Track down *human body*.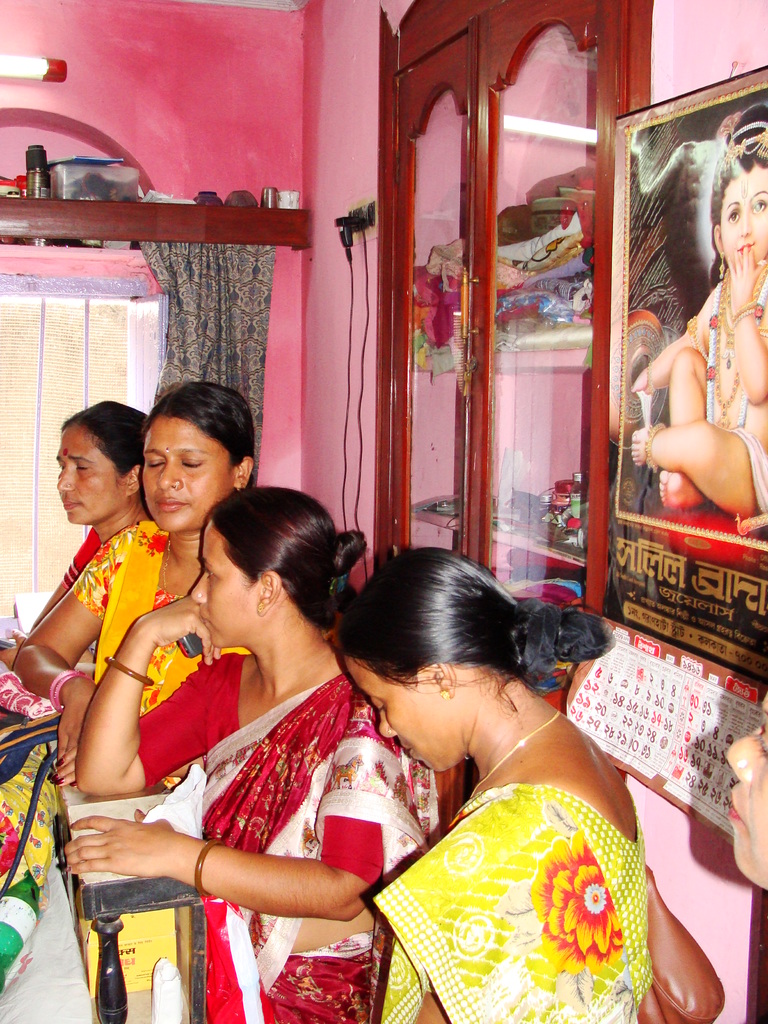
Tracked to x1=68, y1=484, x2=422, y2=984.
